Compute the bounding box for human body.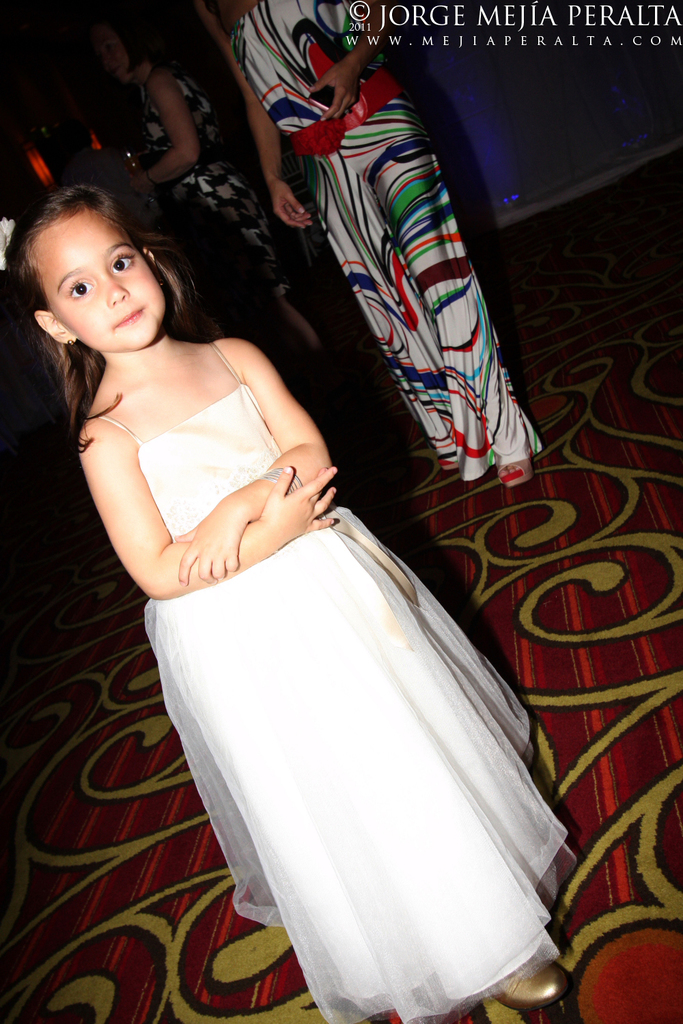
(125, 0, 390, 482).
